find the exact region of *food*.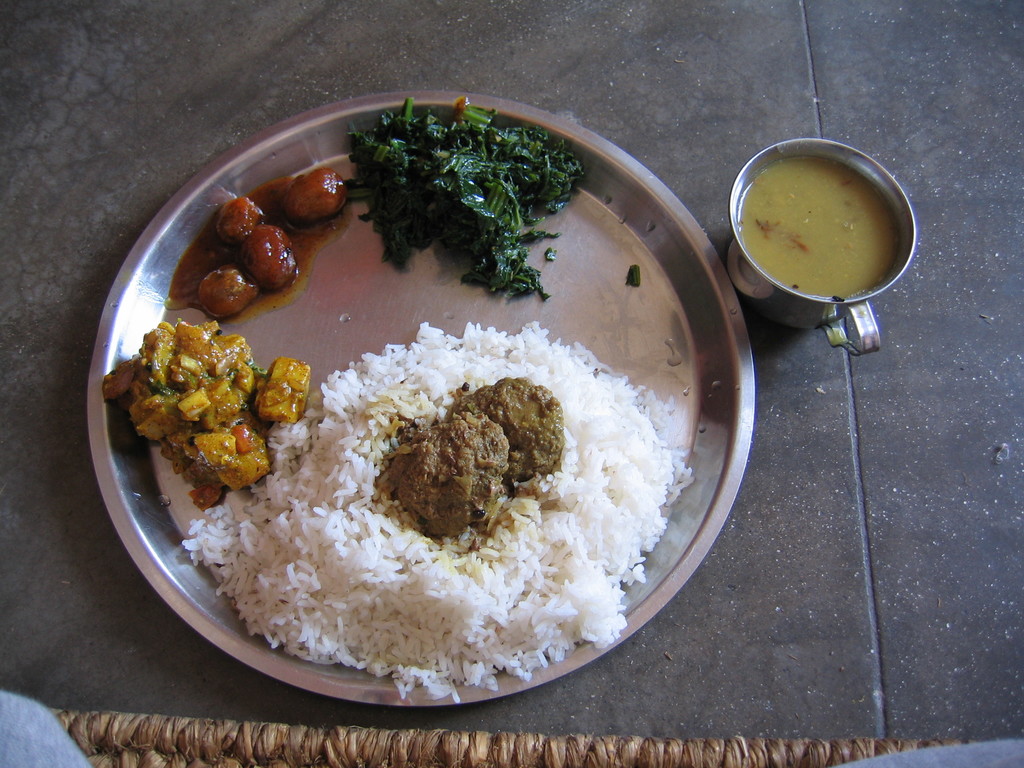
Exact region: x1=215 y1=196 x2=260 y2=247.
